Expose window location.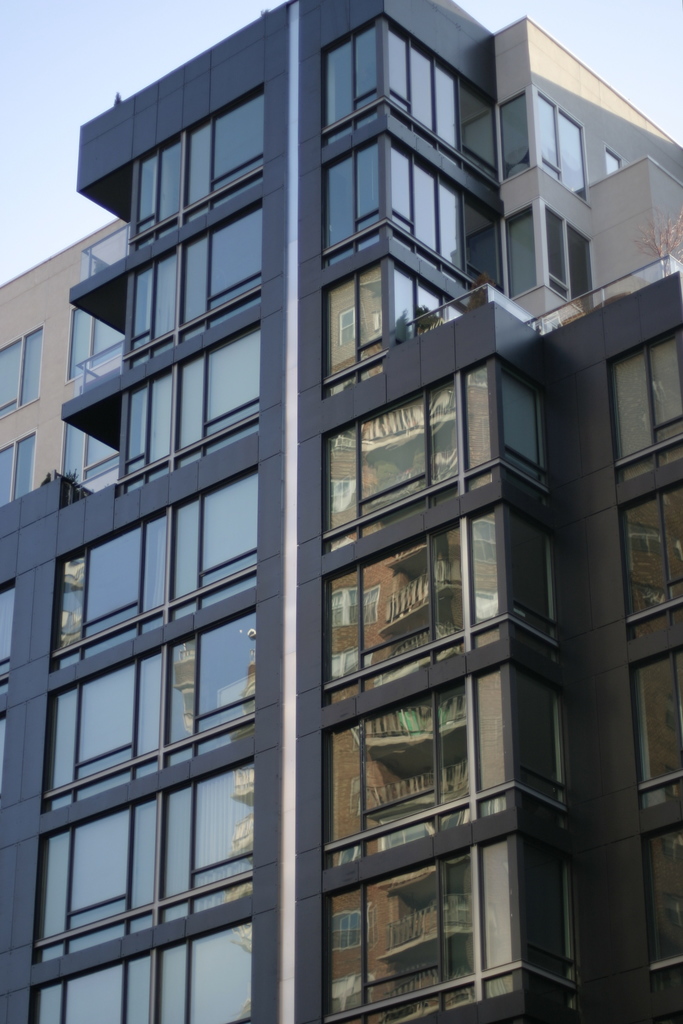
Exposed at locate(53, 463, 259, 673).
